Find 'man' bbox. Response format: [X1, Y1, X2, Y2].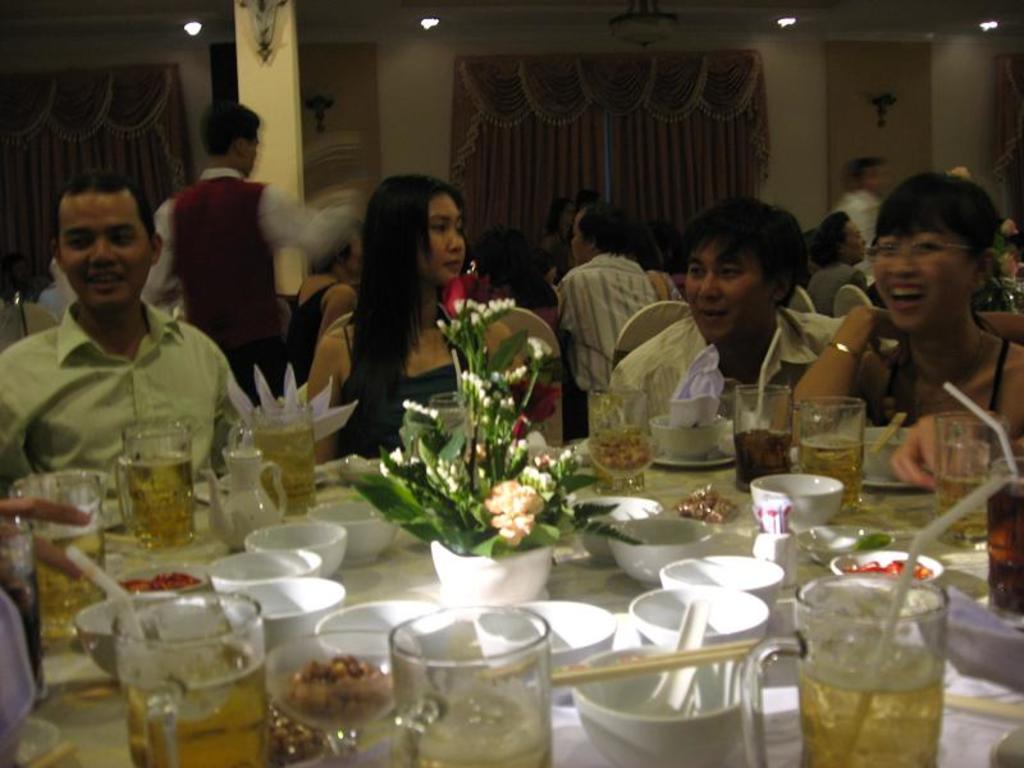
[556, 196, 659, 443].
